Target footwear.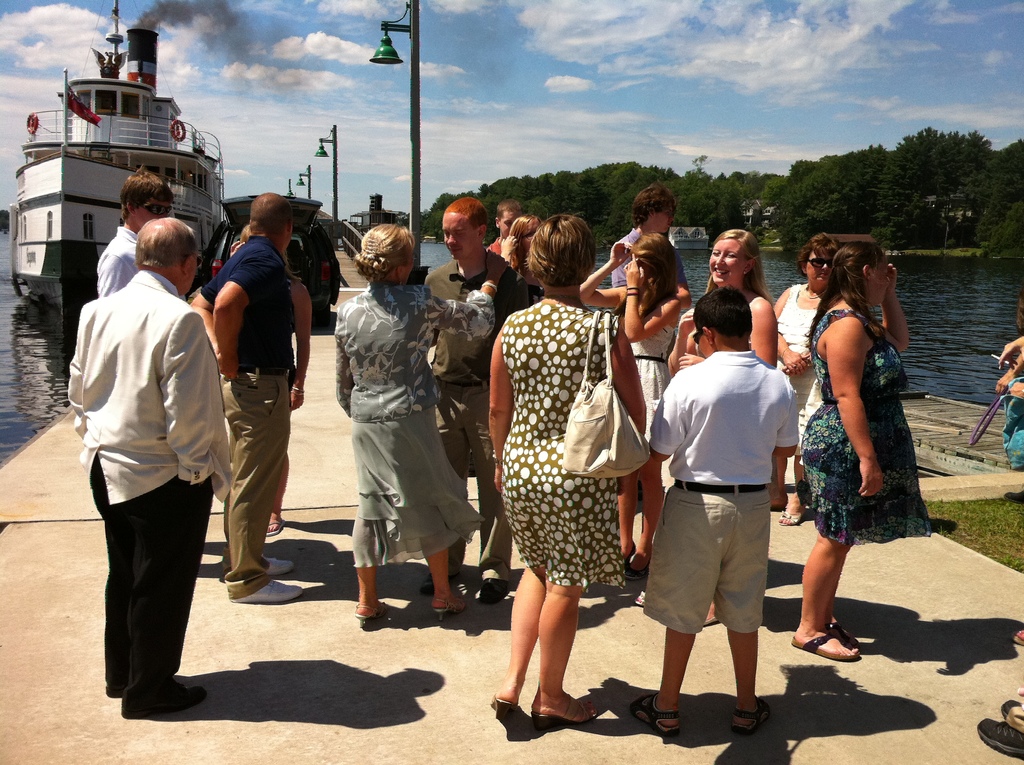
Target region: detection(1003, 622, 1023, 645).
